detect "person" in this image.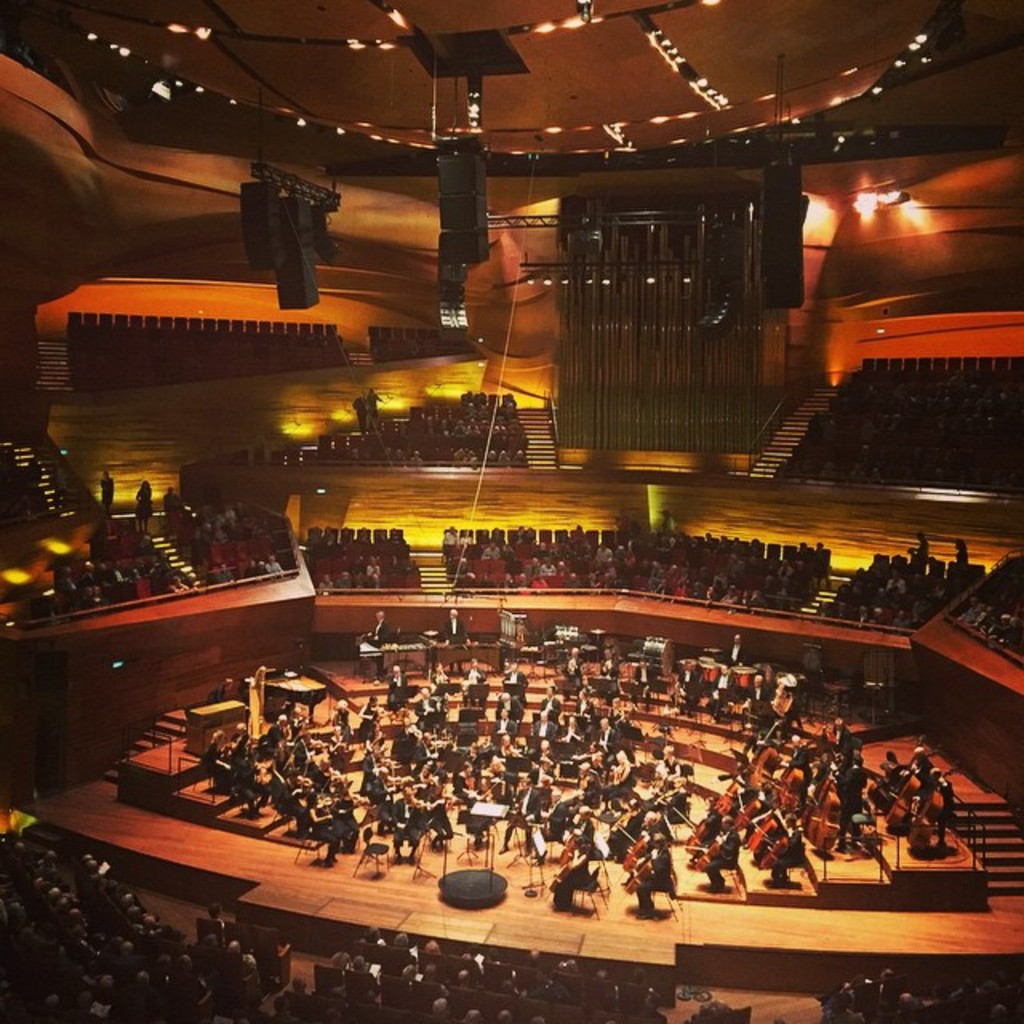
Detection: <box>131,472,152,534</box>.
